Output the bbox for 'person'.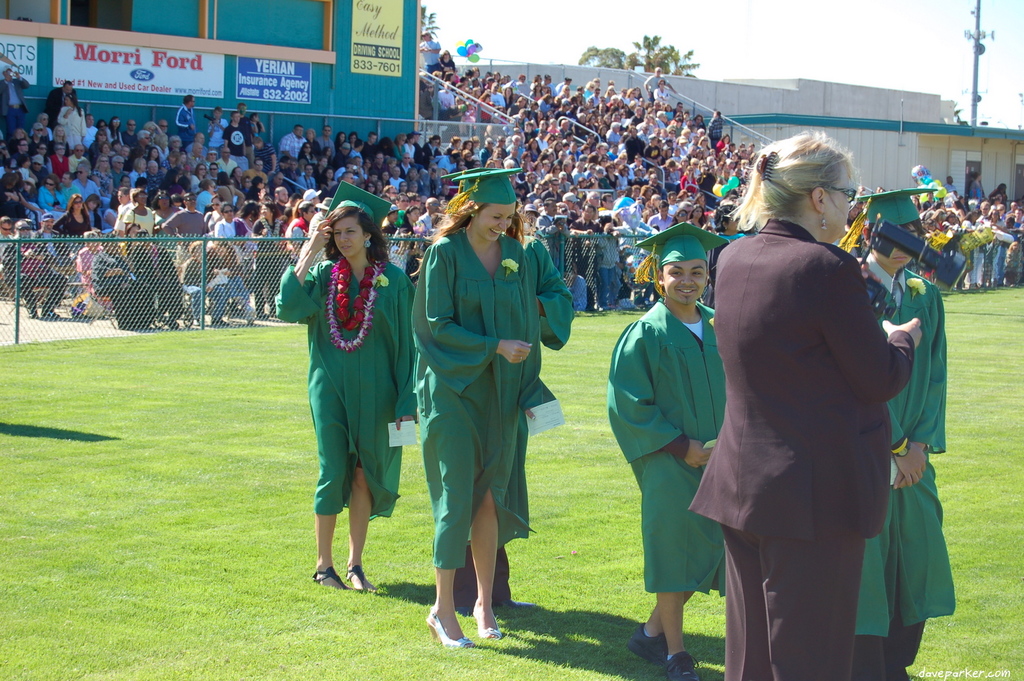
(90, 116, 115, 145).
